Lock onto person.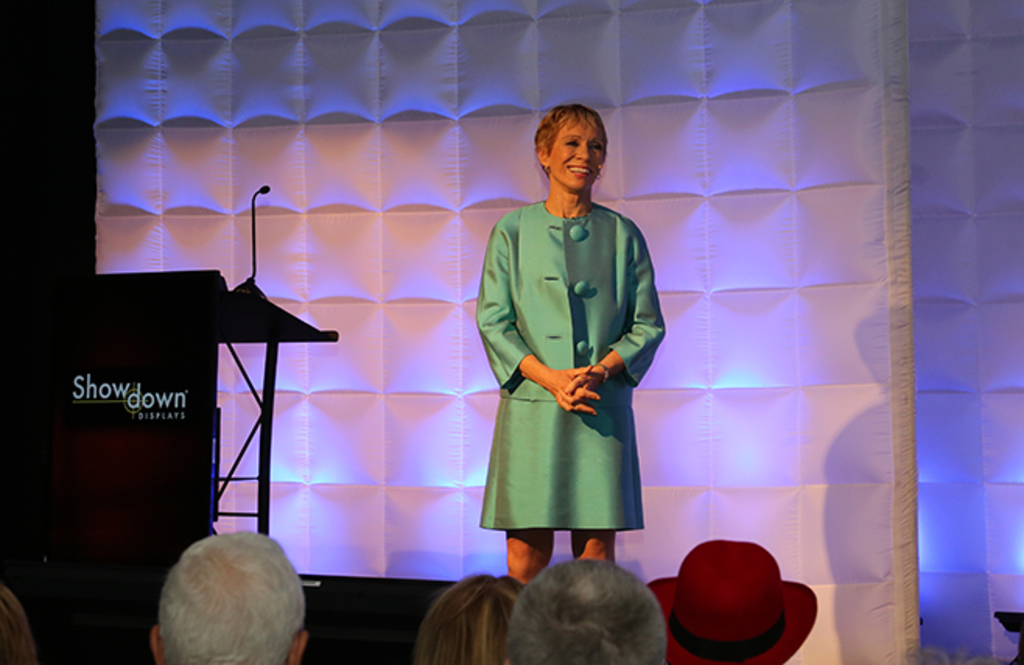
Locked: detection(503, 559, 666, 663).
